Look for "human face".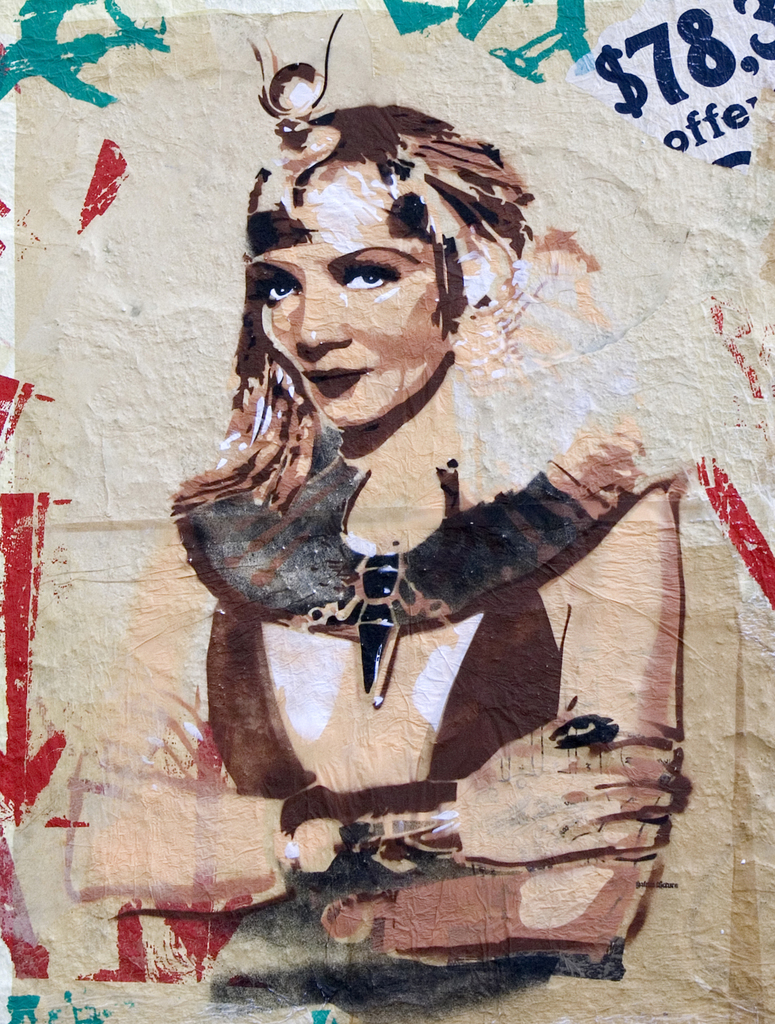
Found: Rect(247, 167, 478, 425).
